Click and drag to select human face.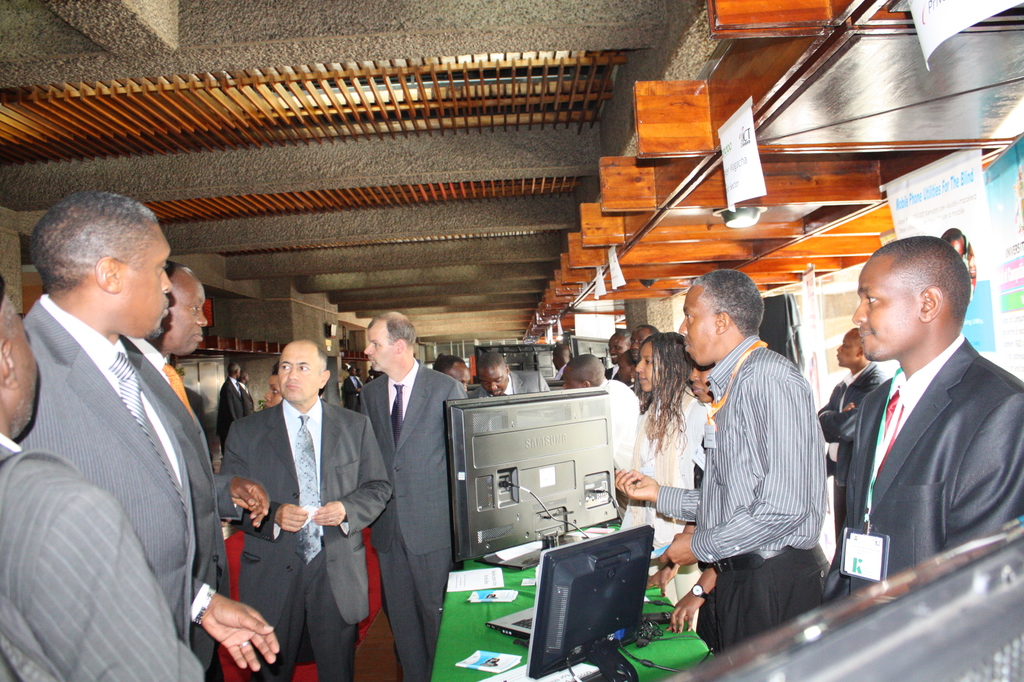
Selection: select_region(159, 277, 209, 355).
